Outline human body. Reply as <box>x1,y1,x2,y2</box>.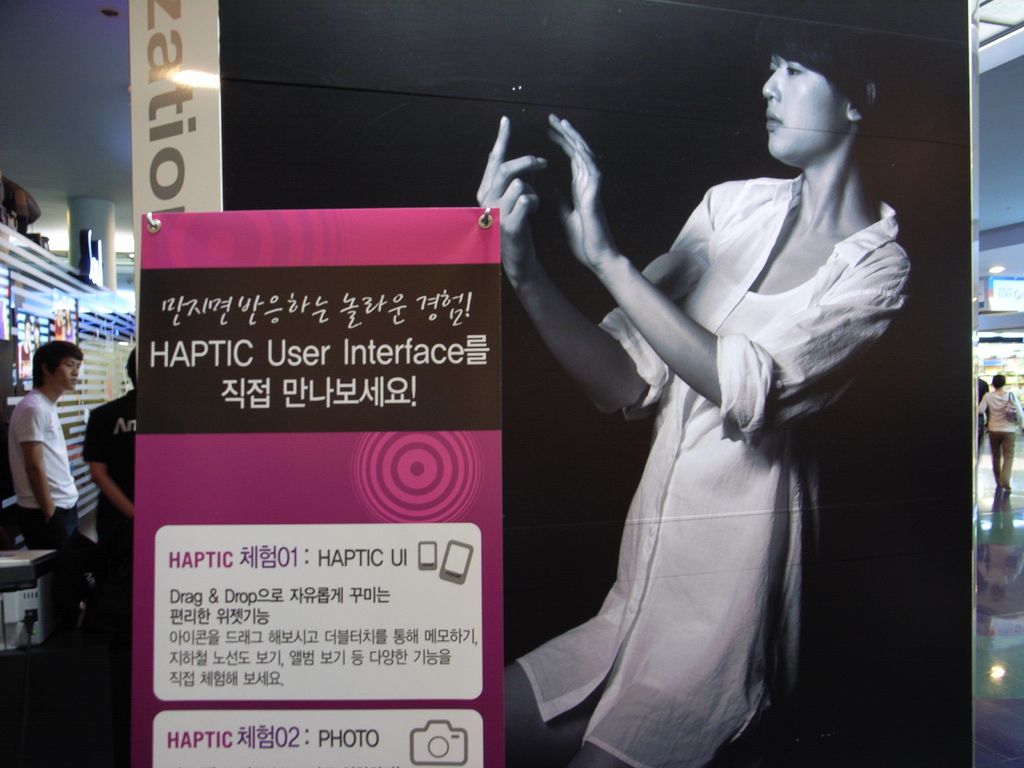
<box>0,331,86,588</box>.
